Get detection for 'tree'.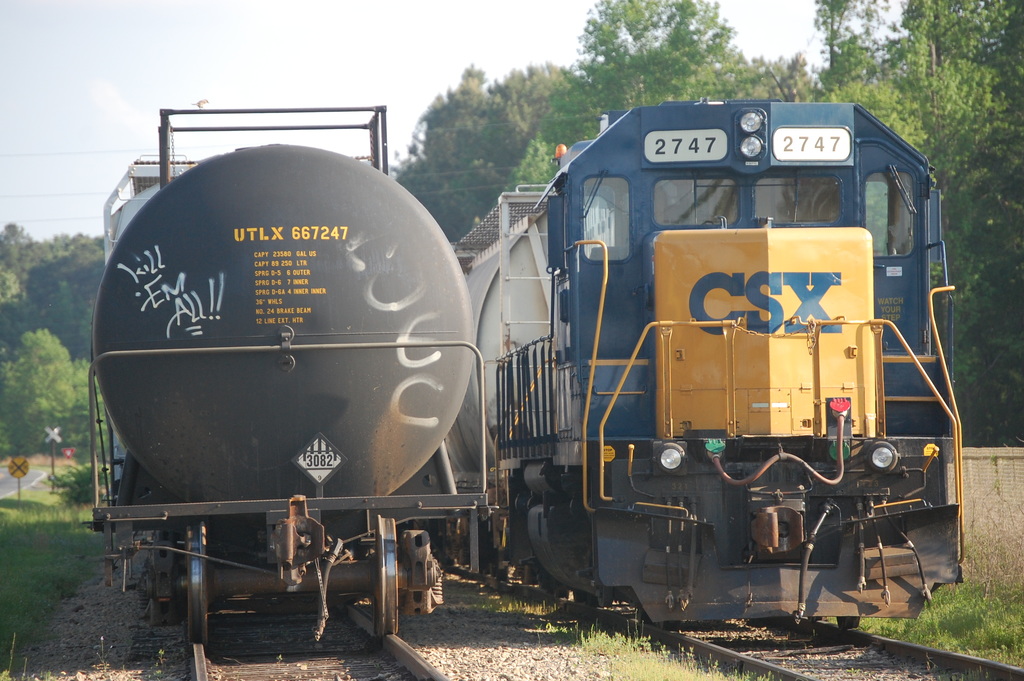
Detection: x1=6, y1=306, x2=63, y2=449.
